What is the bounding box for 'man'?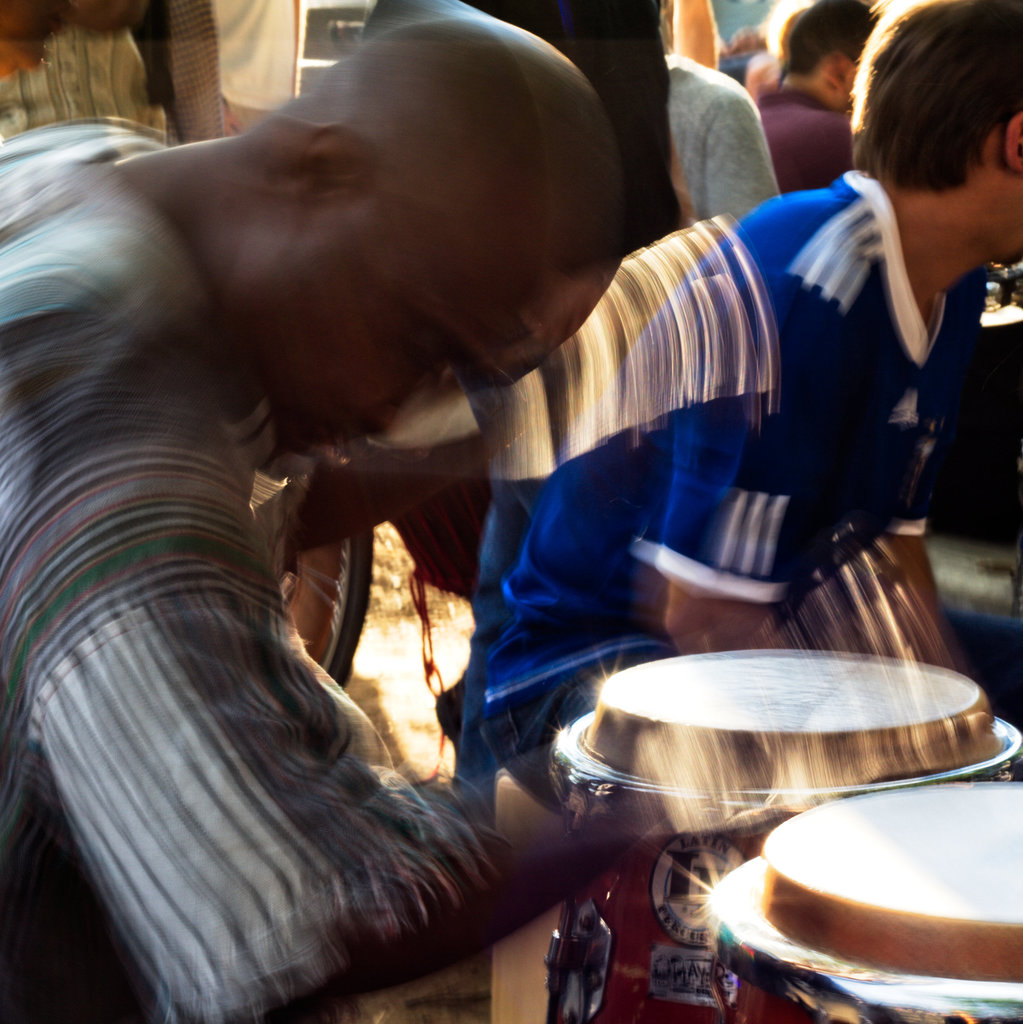
0,1,623,1023.
